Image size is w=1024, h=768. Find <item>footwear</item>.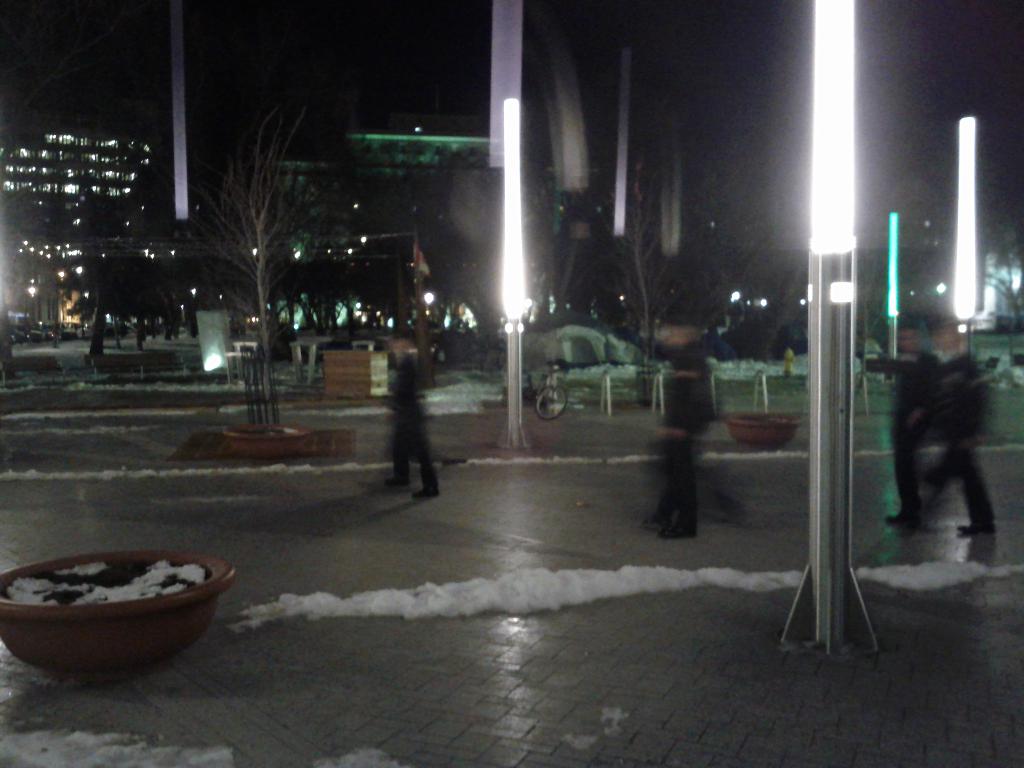
(left=647, top=516, right=663, bottom=524).
